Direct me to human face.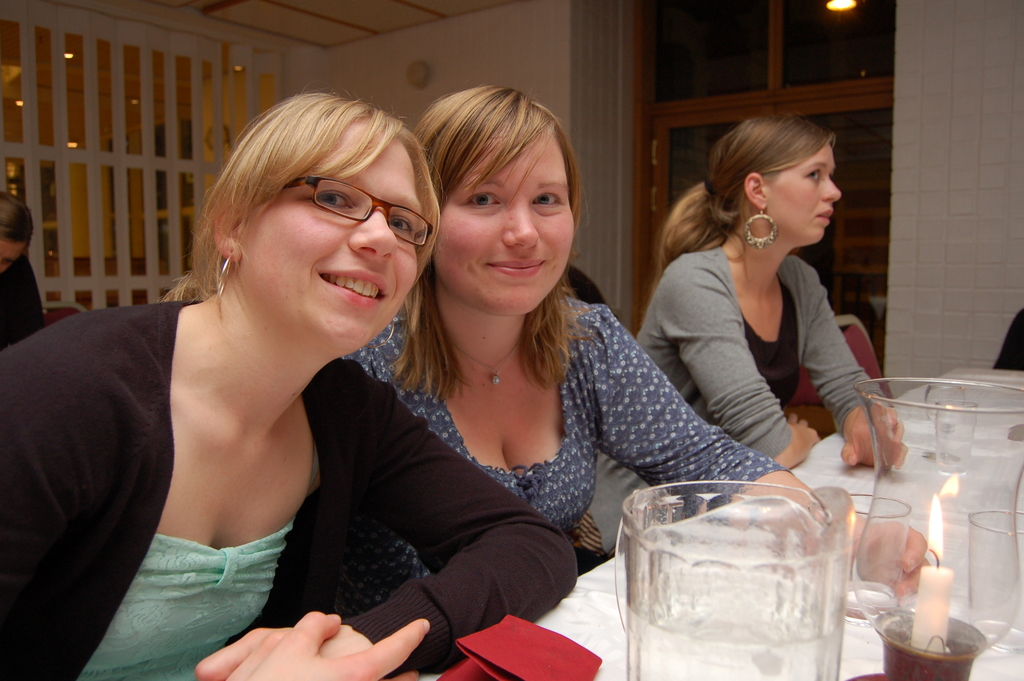
Direction: (765, 145, 841, 245).
